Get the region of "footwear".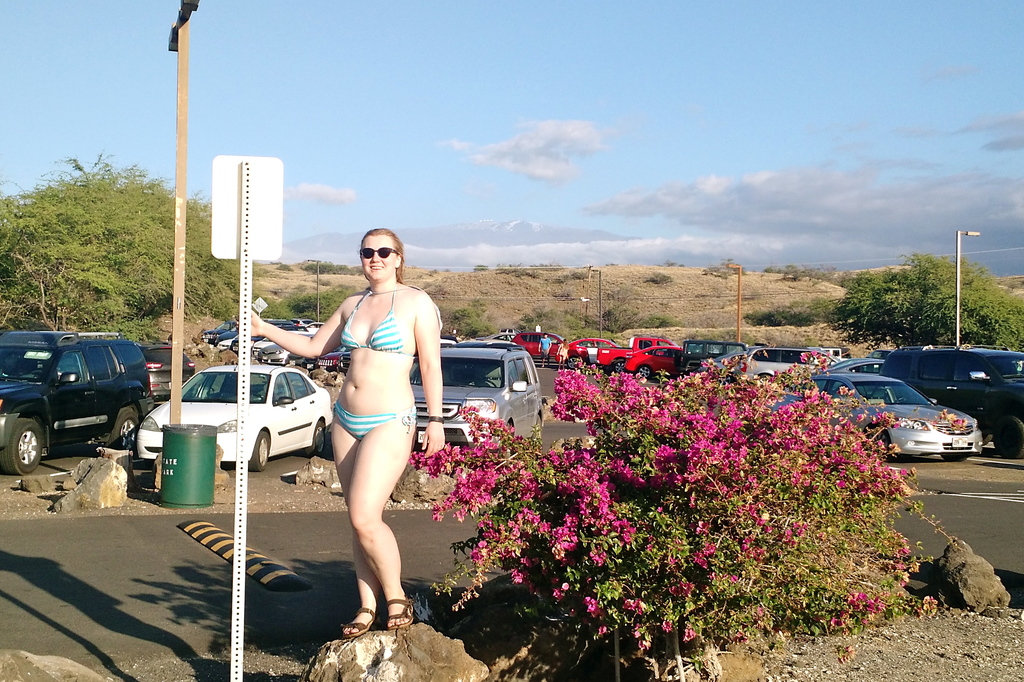
[347,606,377,638].
